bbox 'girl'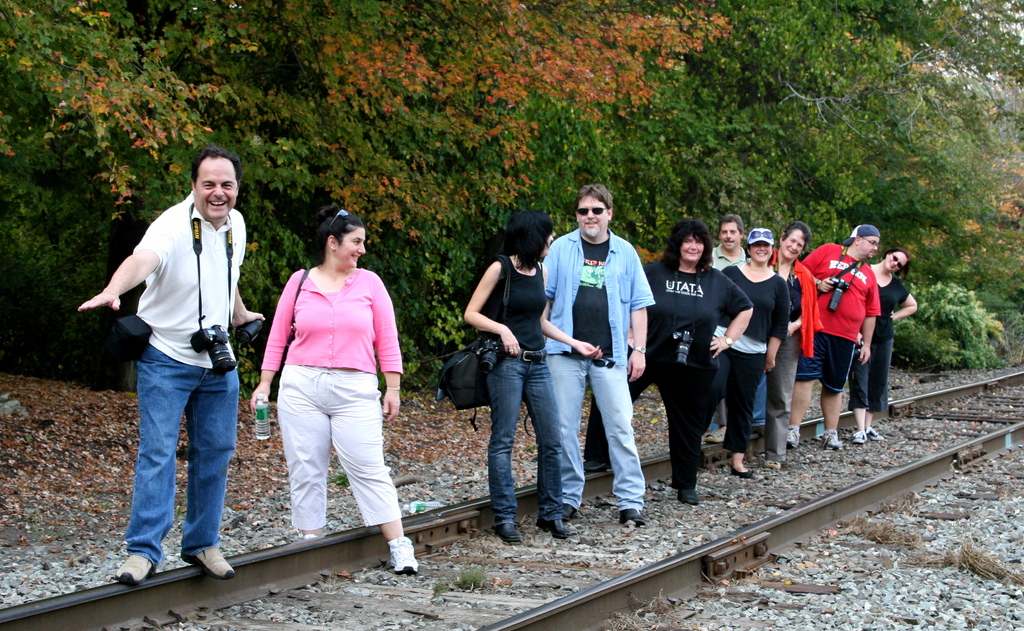
(243, 192, 419, 570)
